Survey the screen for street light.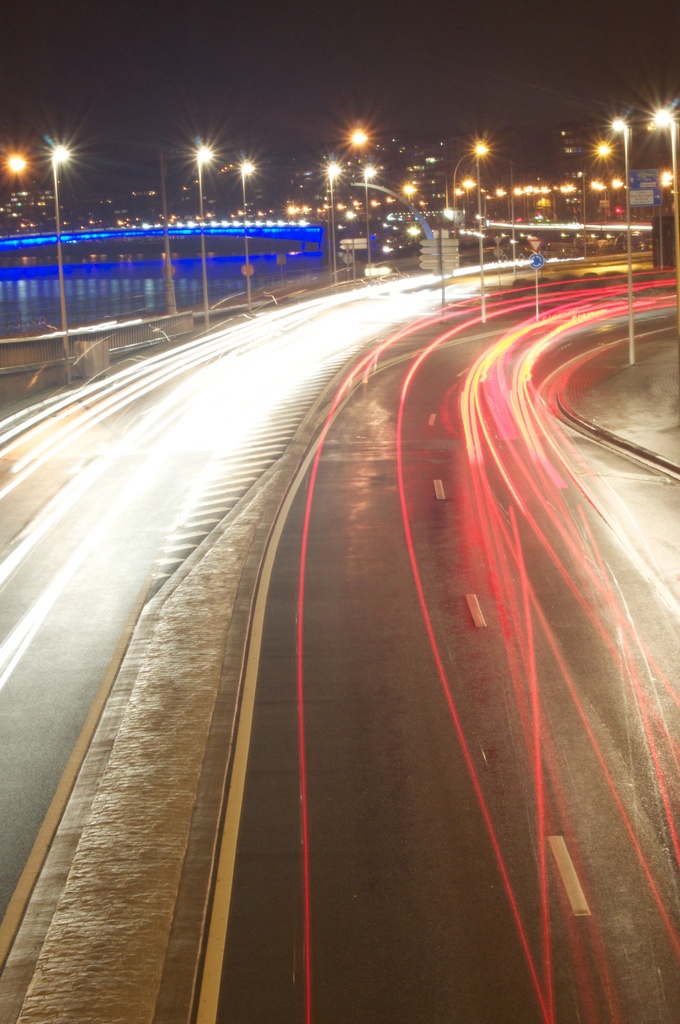
Survey found: region(324, 163, 338, 287).
